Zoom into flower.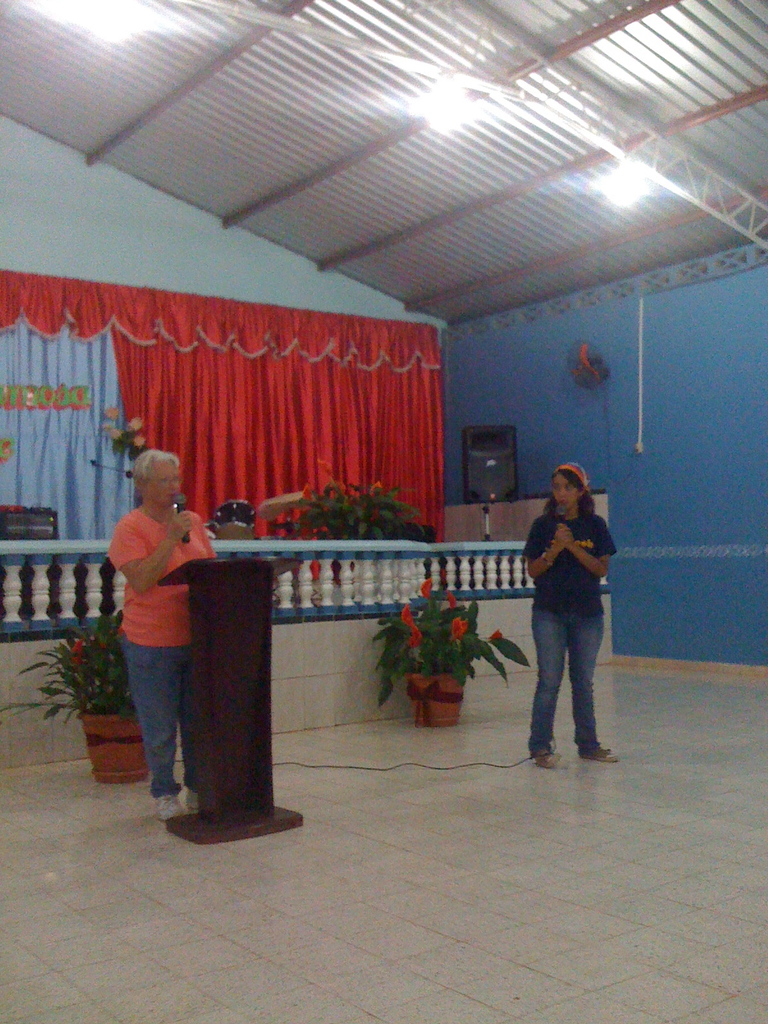
Zoom target: (104, 402, 123, 423).
